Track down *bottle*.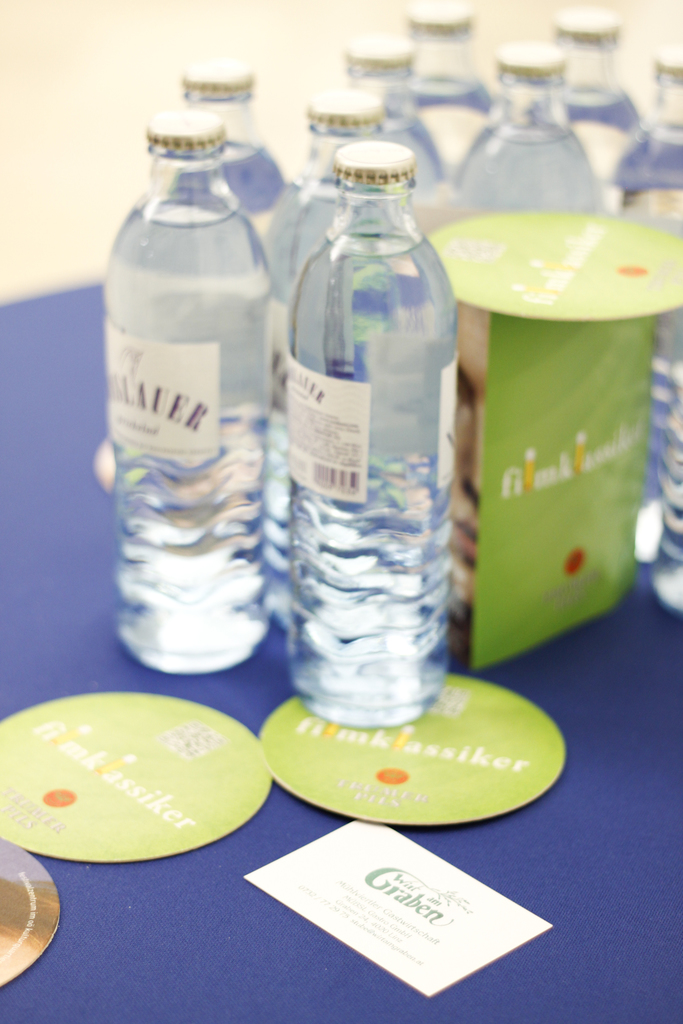
Tracked to box(459, 38, 601, 214).
